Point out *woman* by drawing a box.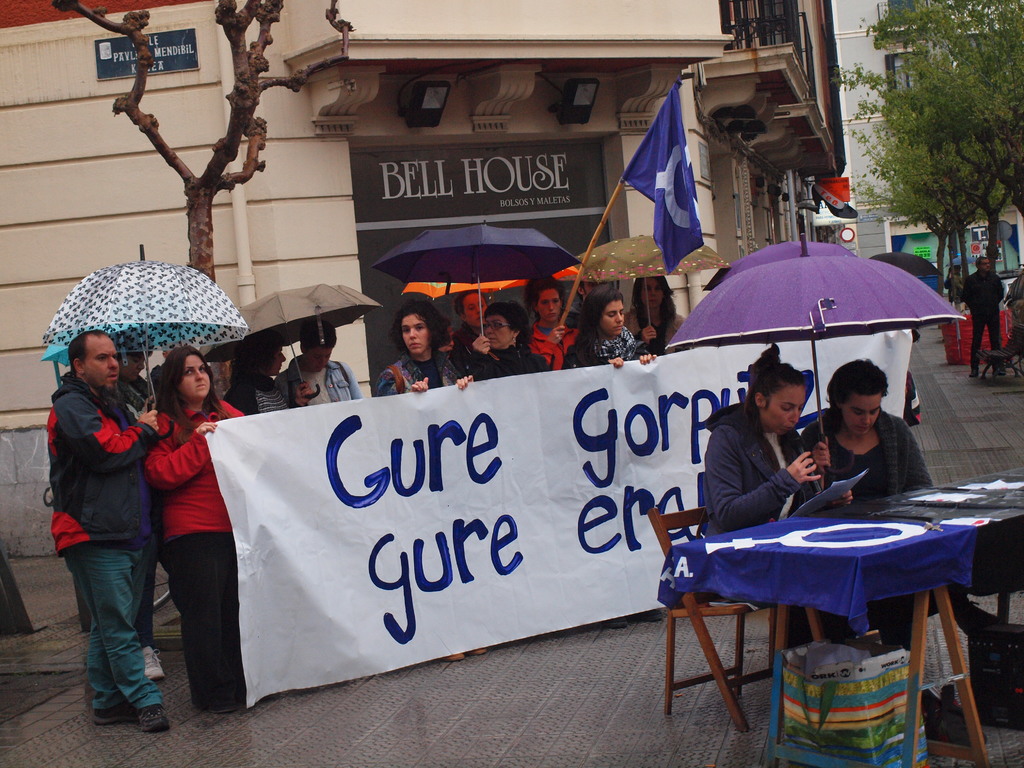
(375,303,481,394).
